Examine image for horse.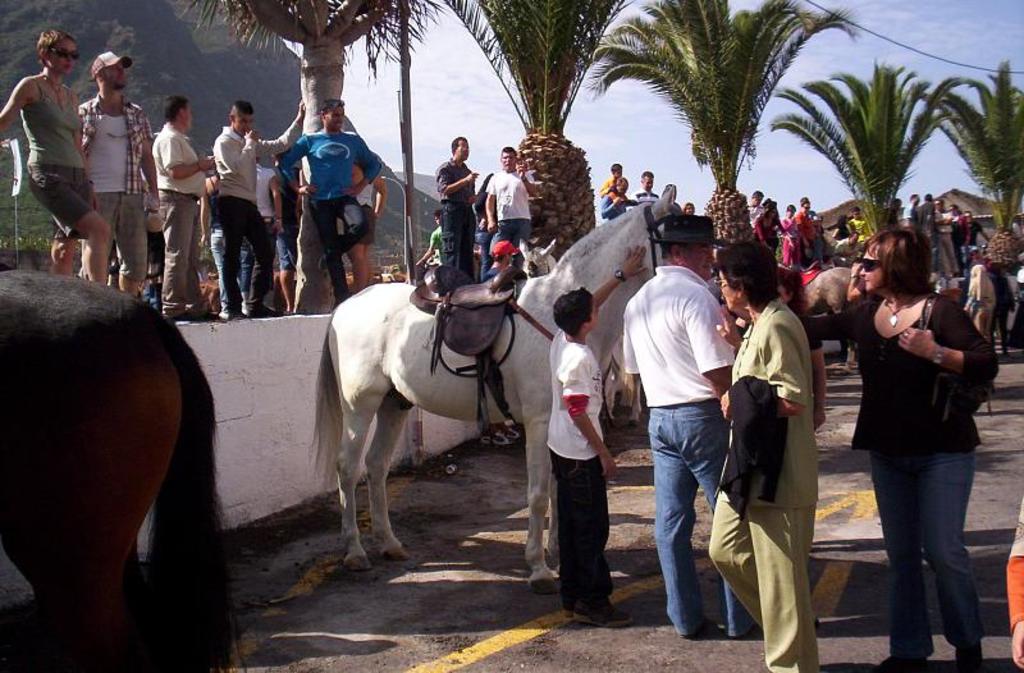
Examination result: bbox=(772, 262, 856, 367).
